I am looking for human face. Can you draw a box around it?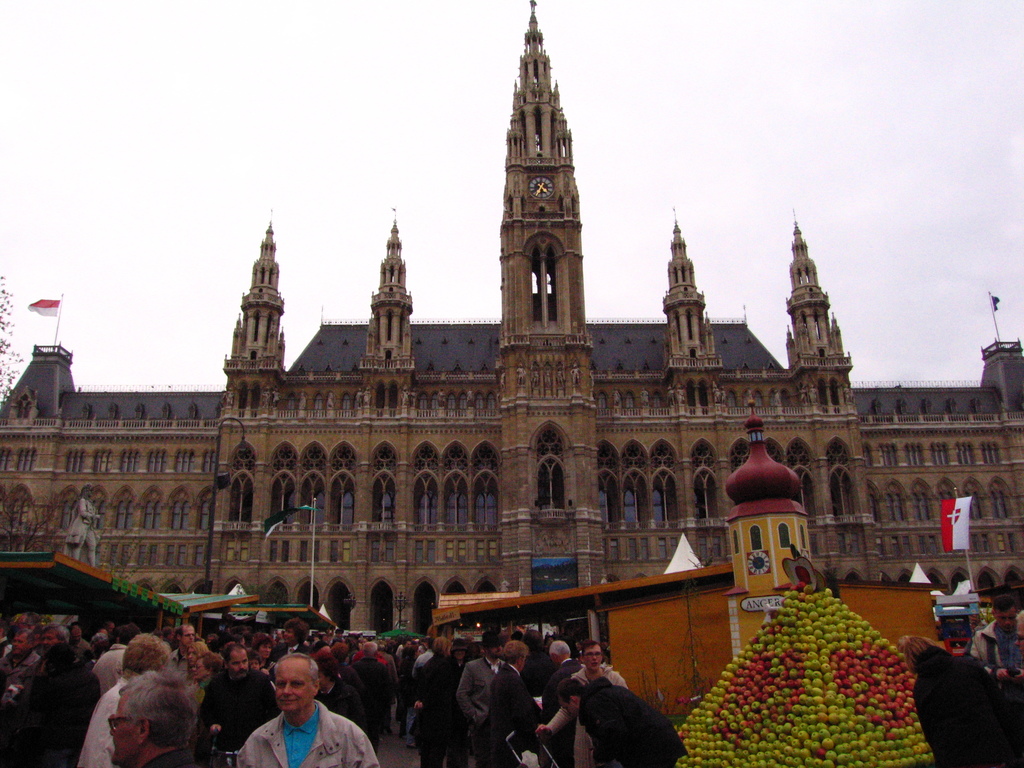
Sure, the bounding box is [left=1012, top=622, right=1023, bottom=657].
